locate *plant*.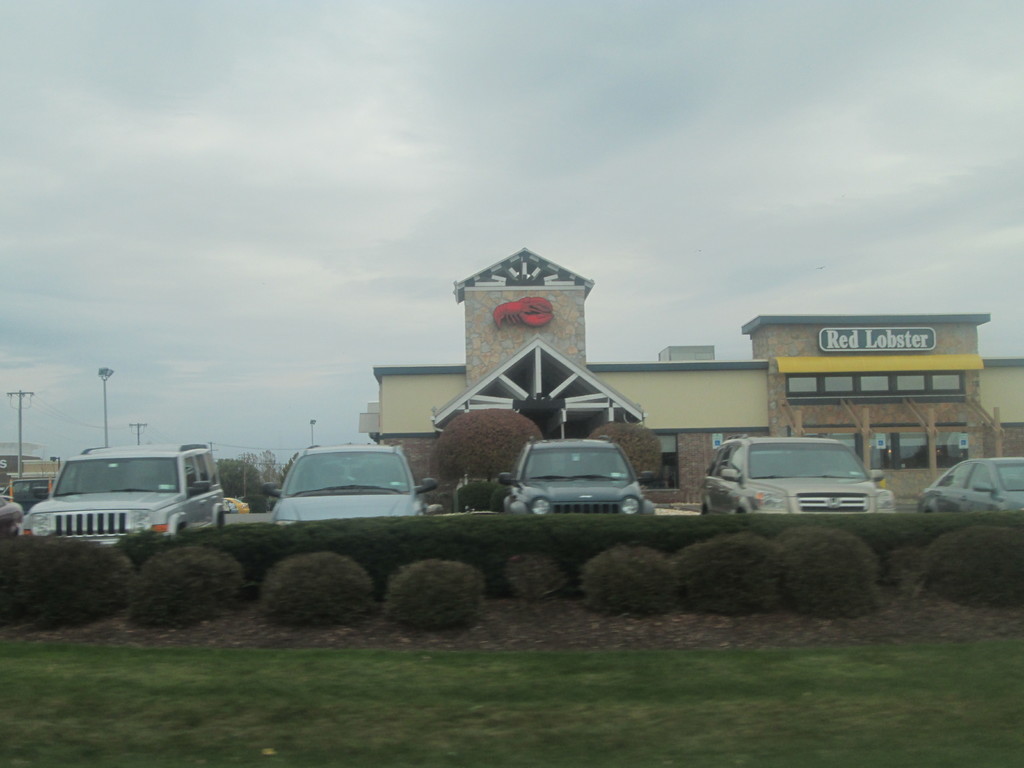
Bounding box: (255, 545, 380, 625).
